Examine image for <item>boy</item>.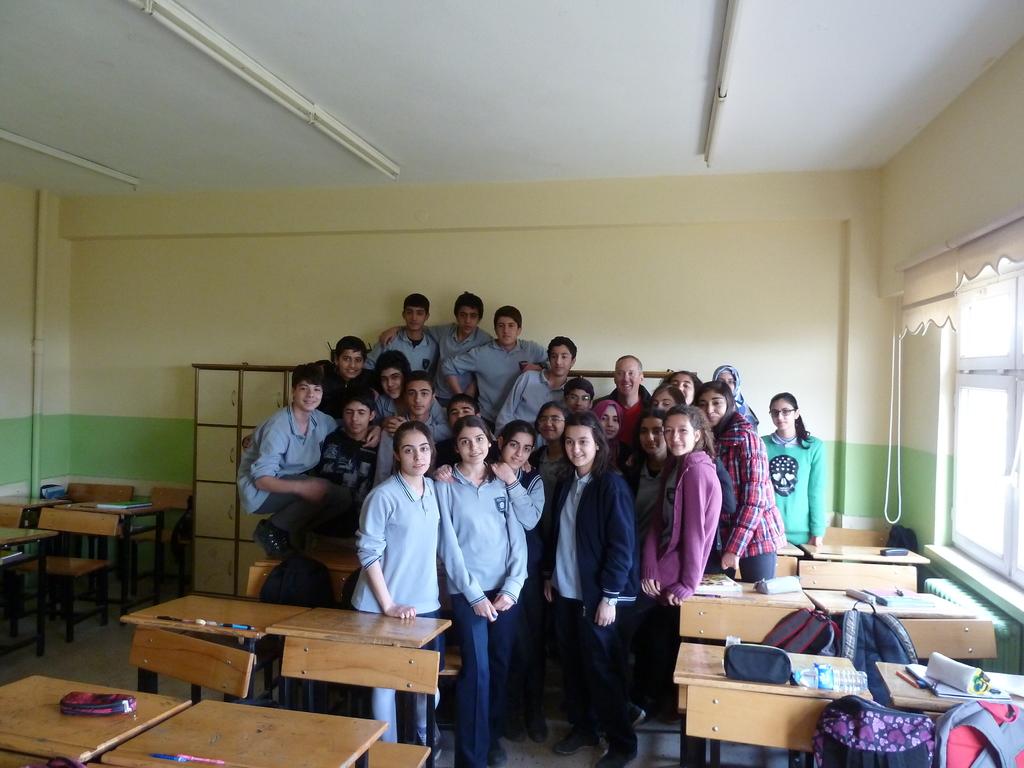
Examination result: detection(441, 307, 556, 436).
